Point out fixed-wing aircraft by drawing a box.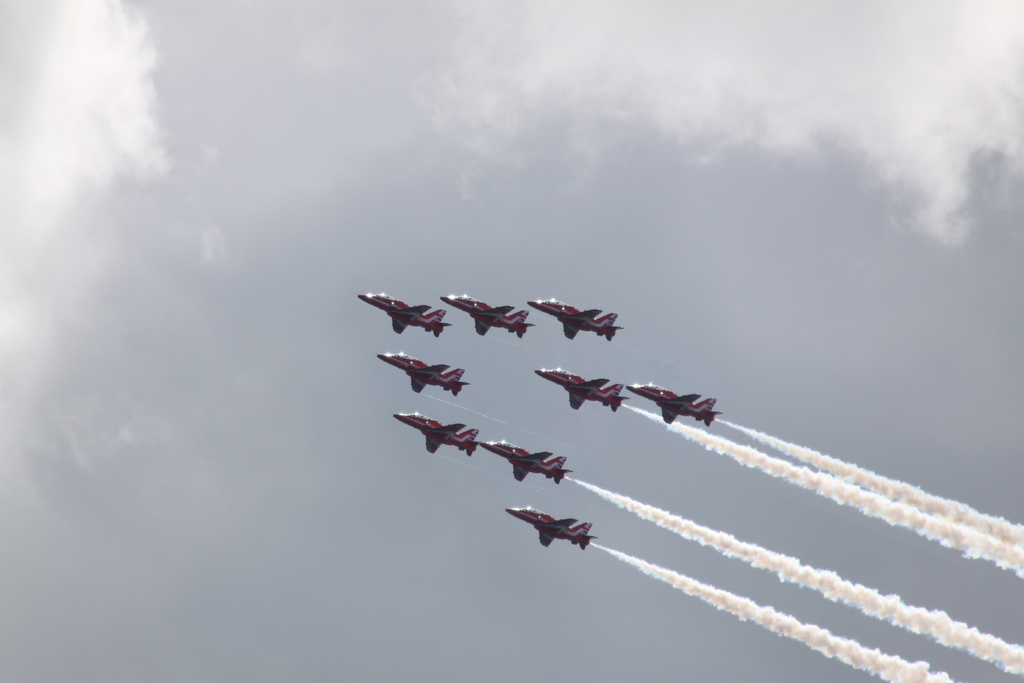
394, 411, 479, 454.
